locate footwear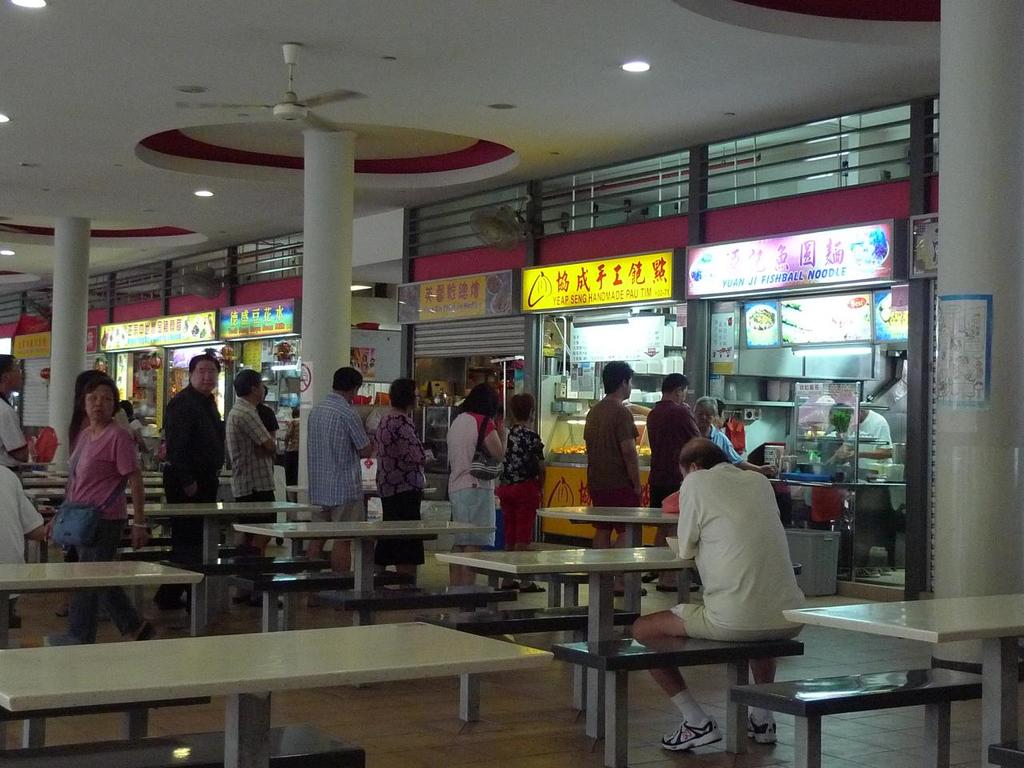
box=[139, 619, 159, 641]
